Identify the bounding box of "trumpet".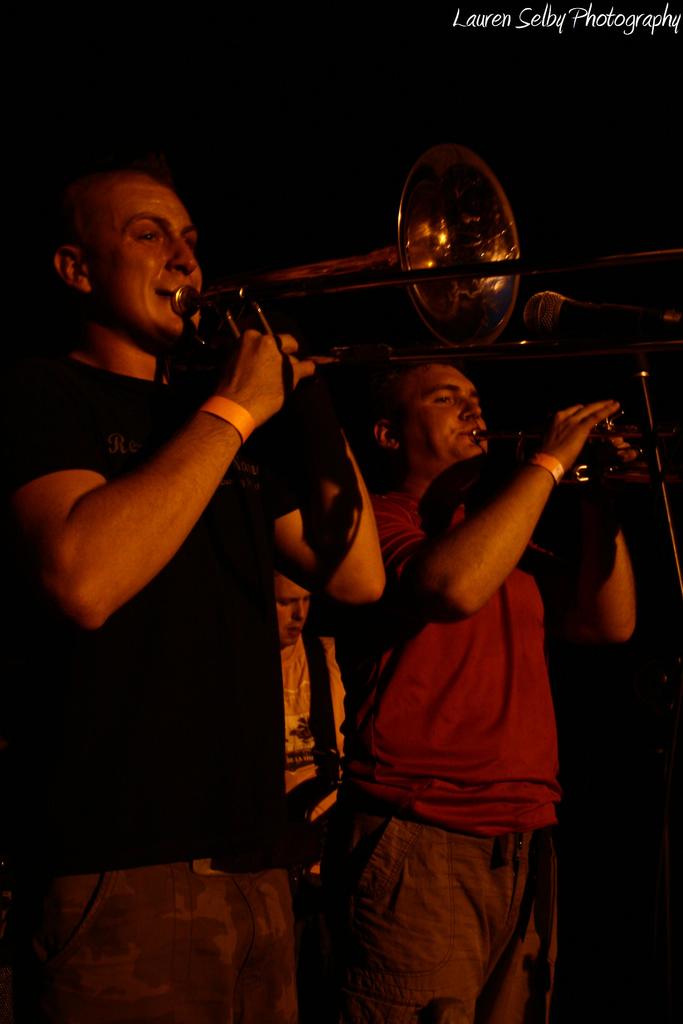
box=[465, 368, 682, 602].
